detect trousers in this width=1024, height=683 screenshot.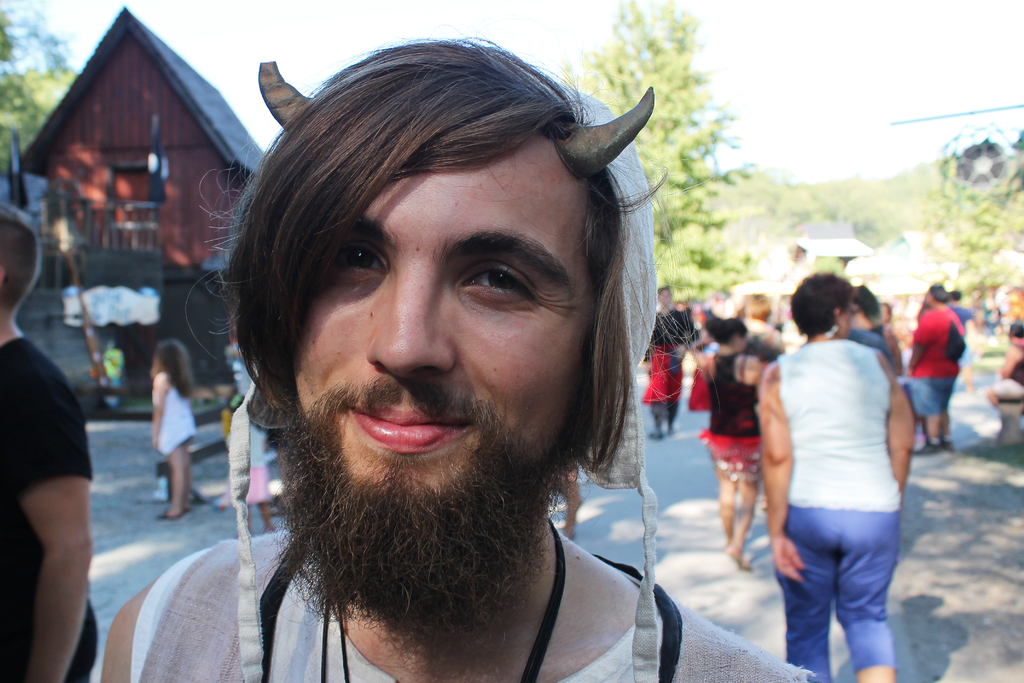
Detection: crop(780, 504, 899, 682).
